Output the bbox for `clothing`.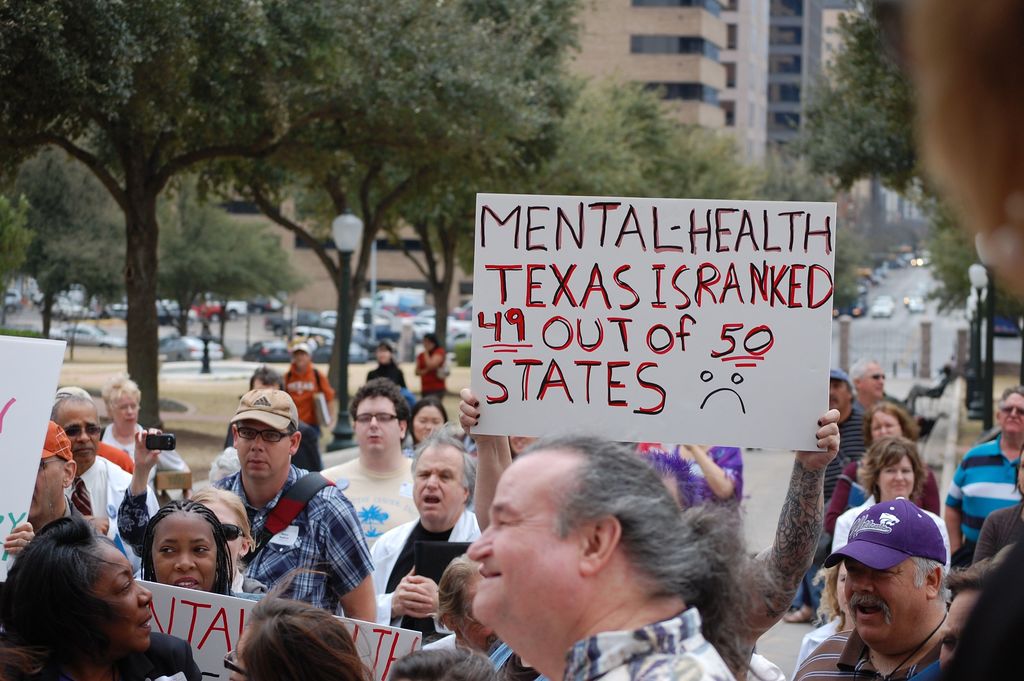
rect(817, 404, 865, 504).
